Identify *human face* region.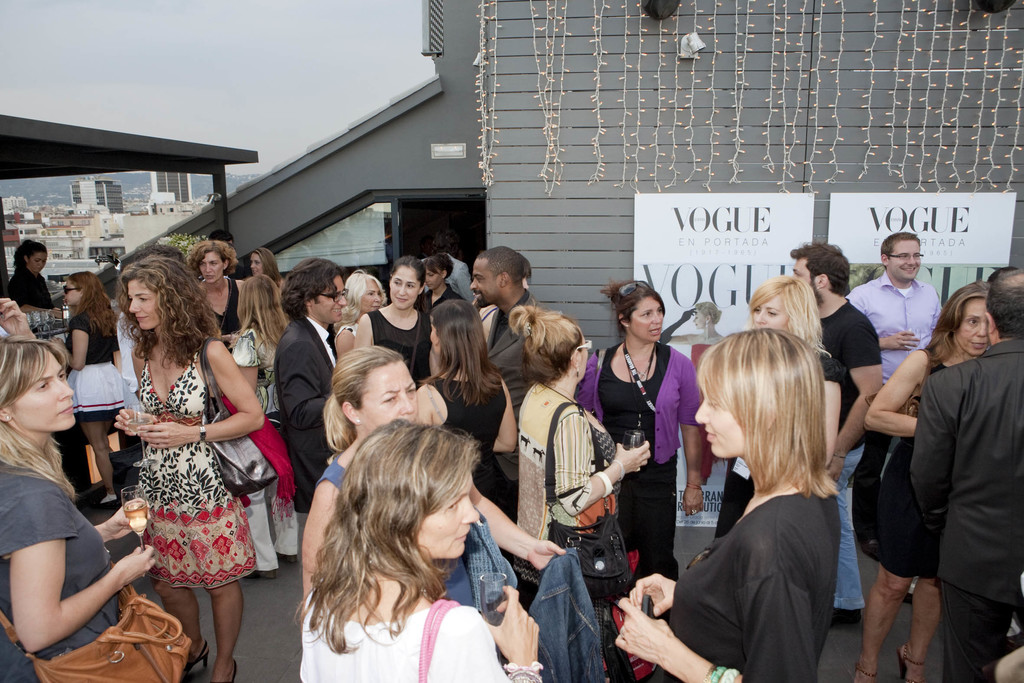
Region: l=200, t=253, r=221, b=282.
